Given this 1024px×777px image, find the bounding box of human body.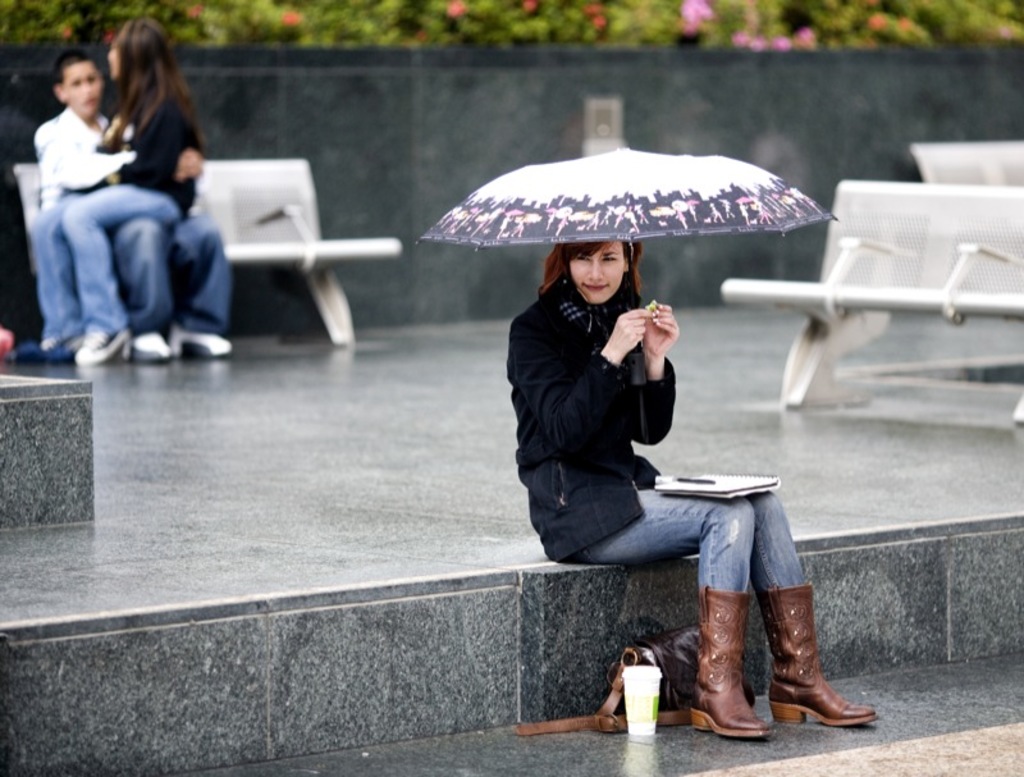
pyautogui.locateOnScreen(35, 91, 215, 370).
